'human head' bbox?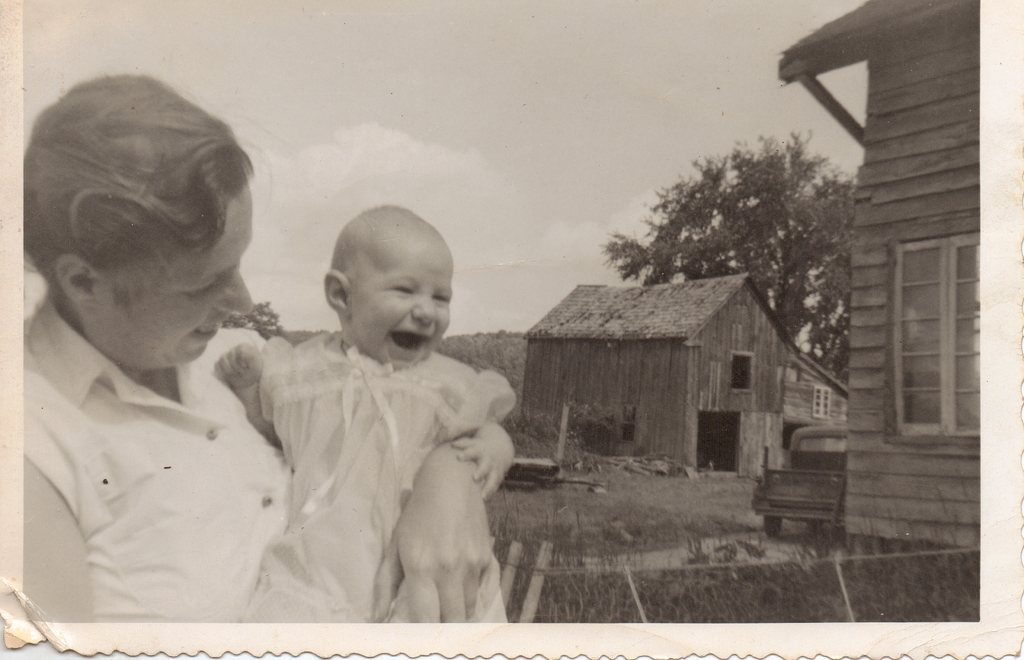
{"x1": 323, "y1": 205, "x2": 454, "y2": 367}
